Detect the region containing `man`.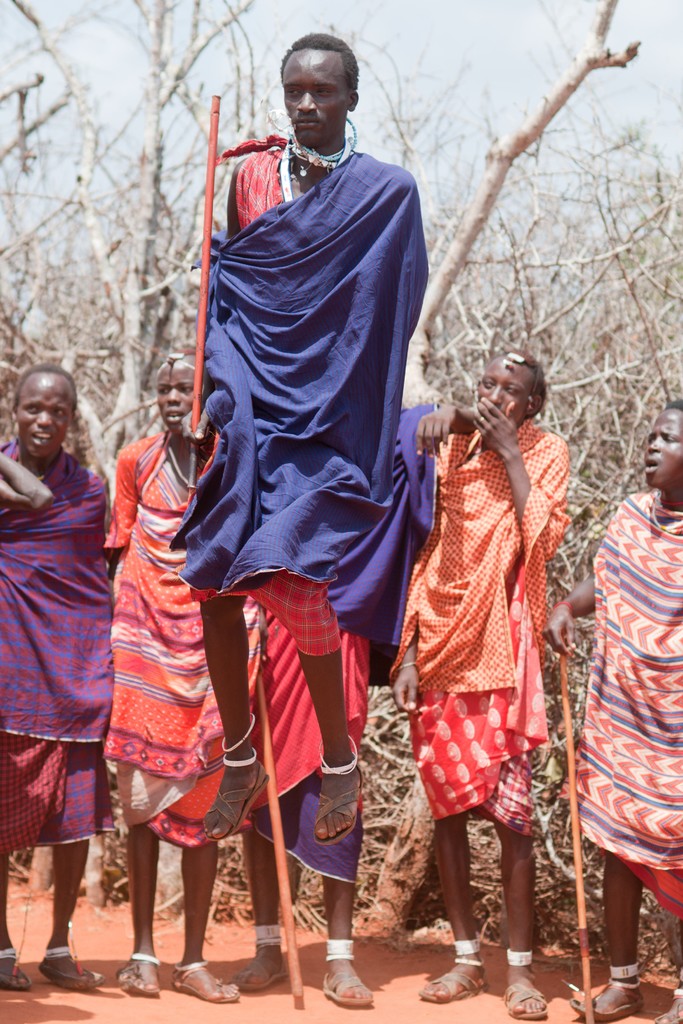
[179,43,445,704].
